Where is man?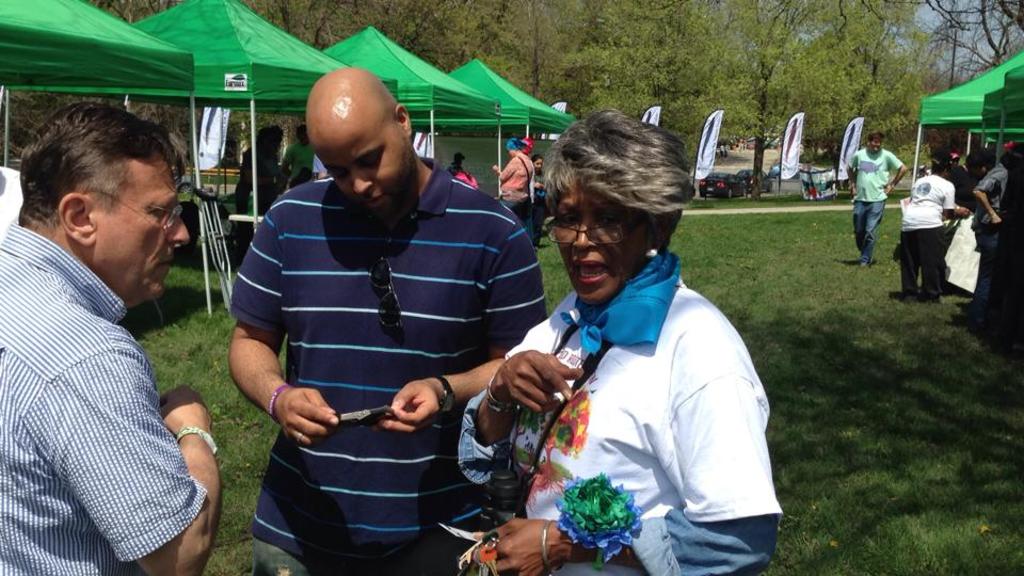
{"left": 841, "top": 124, "right": 905, "bottom": 273}.
